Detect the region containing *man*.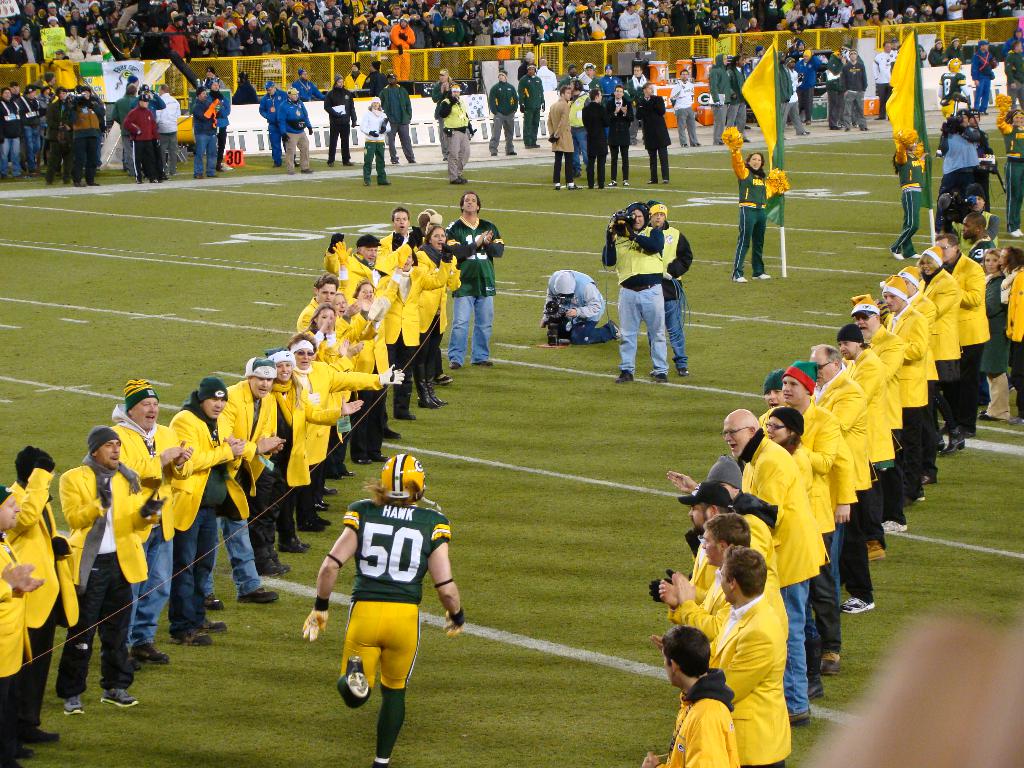
pyautogui.locateOnScreen(773, 53, 817, 138).
